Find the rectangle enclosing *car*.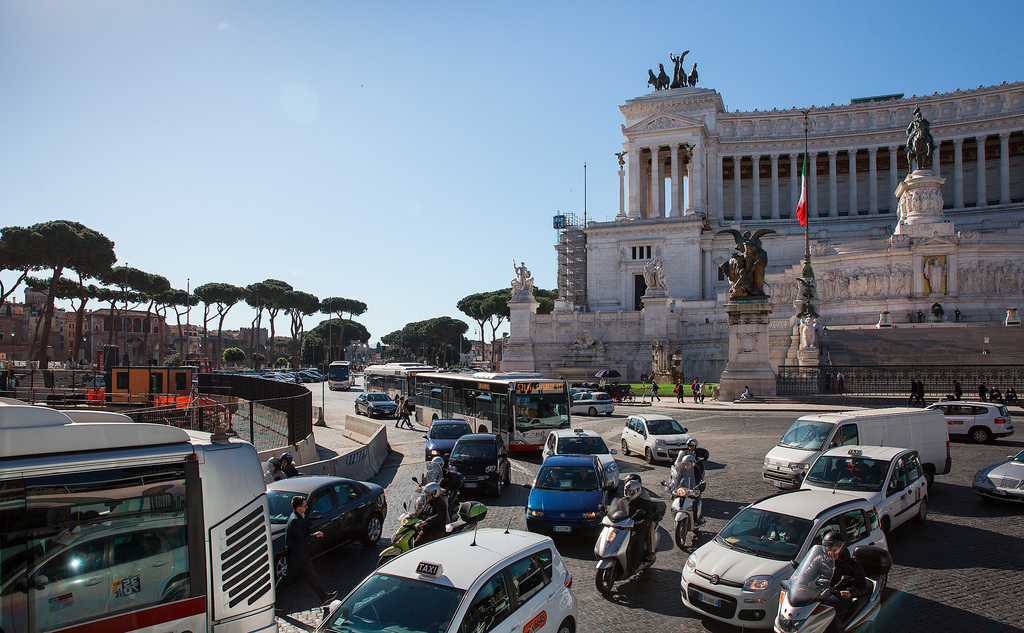
pyautogui.locateOnScreen(263, 454, 397, 569).
